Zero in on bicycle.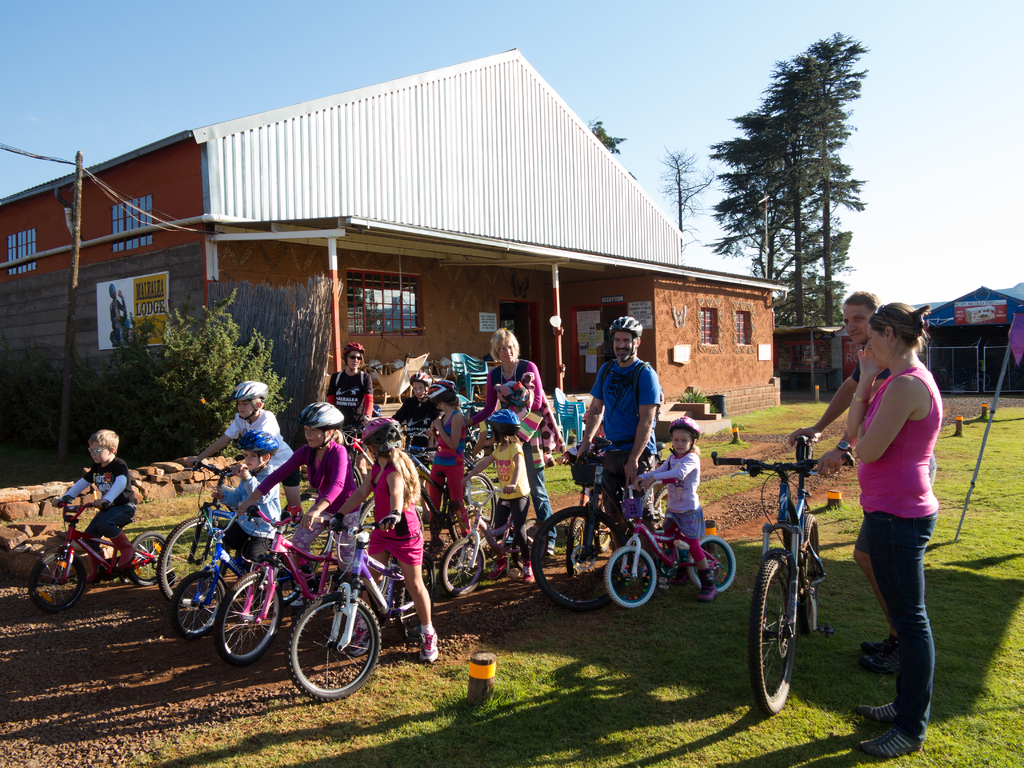
Zeroed in: region(709, 434, 856, 712).
